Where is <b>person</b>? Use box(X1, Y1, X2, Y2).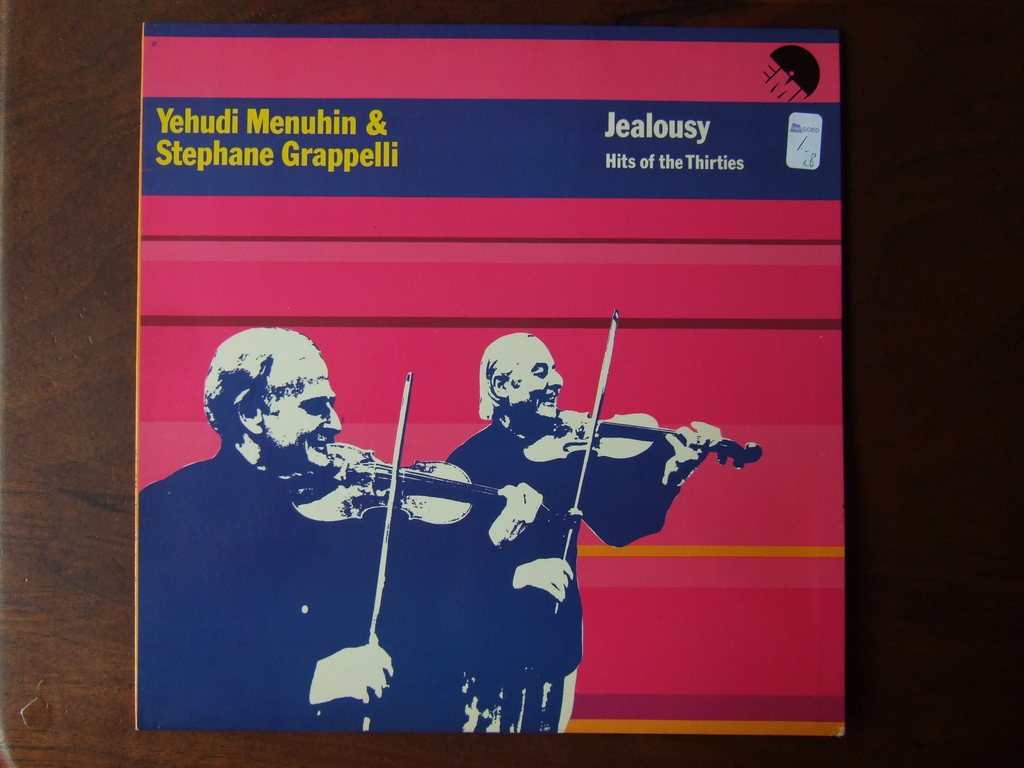
box(136, 312, 532, 741).
